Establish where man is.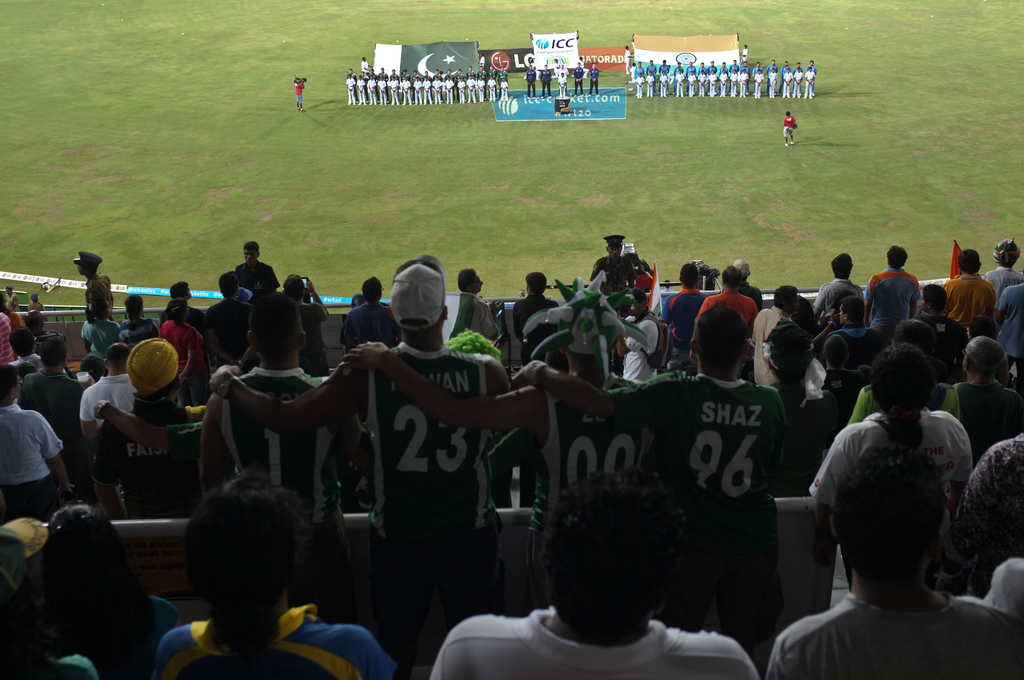
Established at left=806, top=58, right=816, bottom=93.
